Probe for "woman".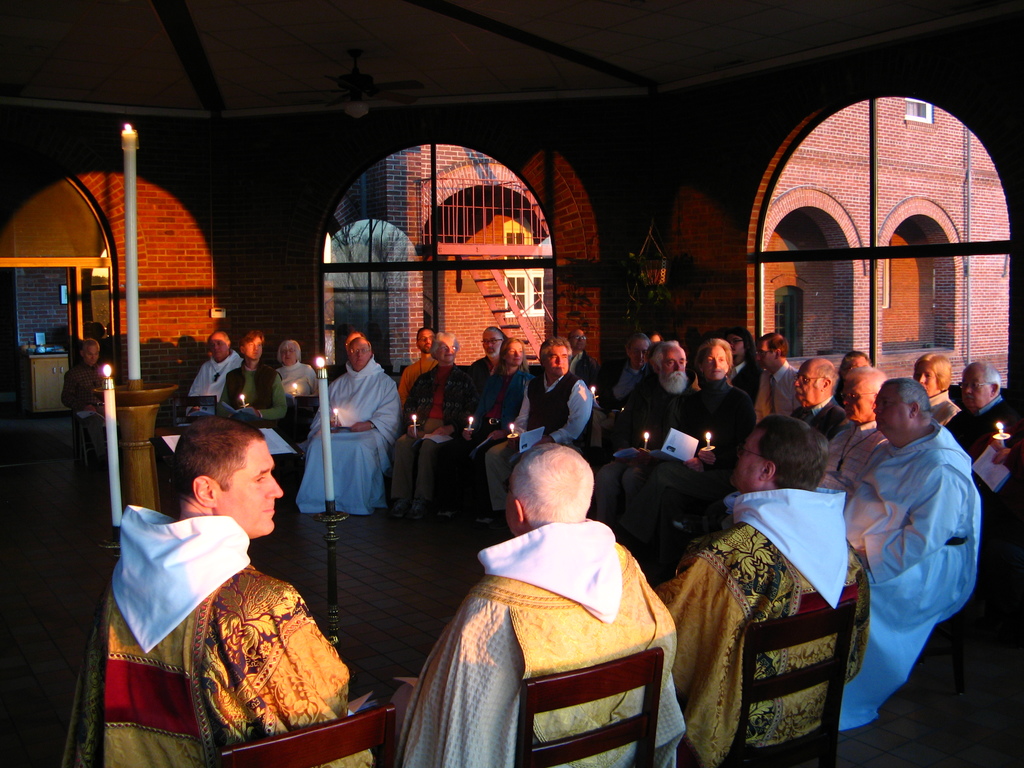
Probe result: region(279, 337, 326, 396).
